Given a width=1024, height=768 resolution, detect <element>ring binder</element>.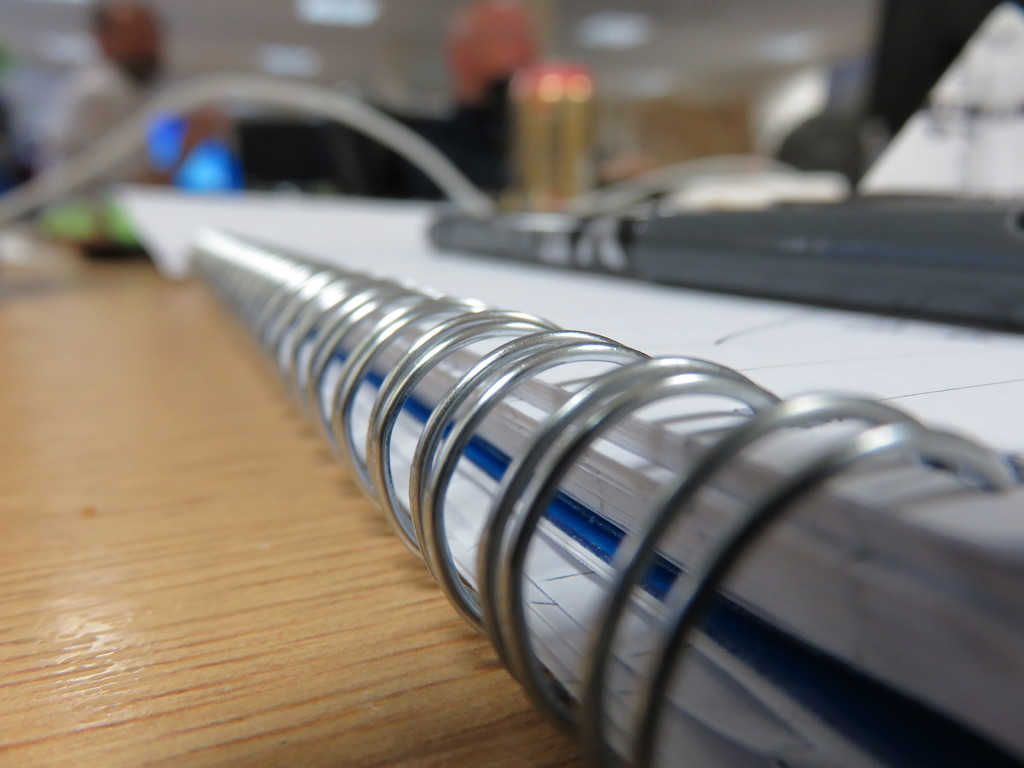
(left=184, top=223, right=1023, bottom=767).
